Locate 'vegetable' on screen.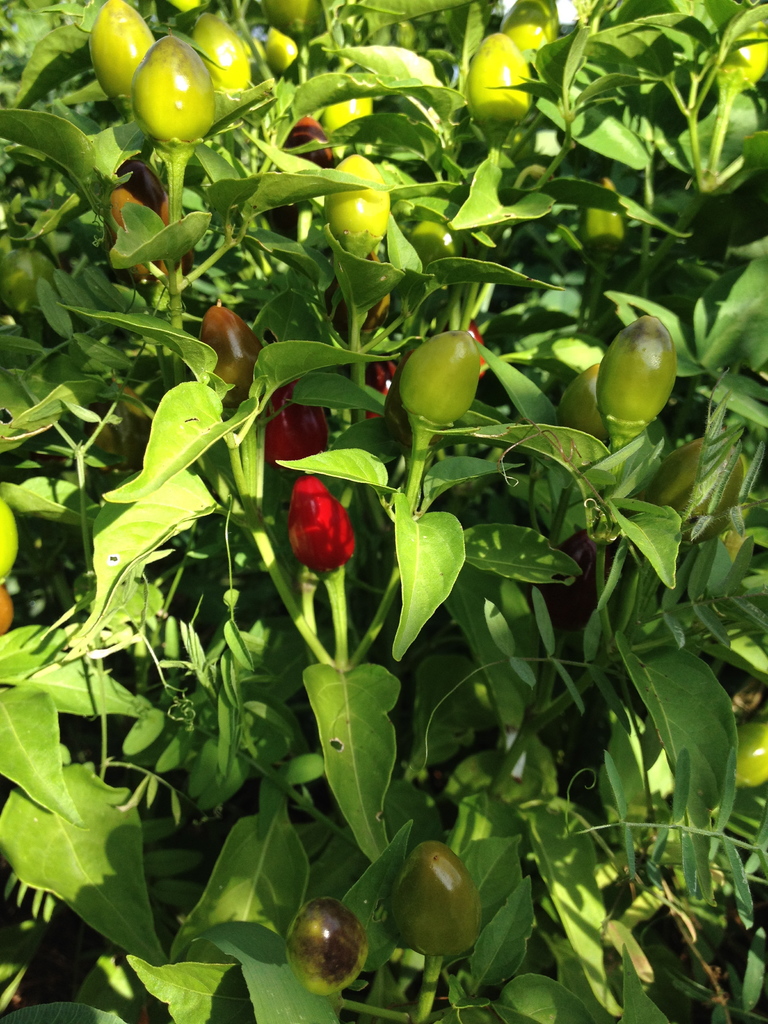
On screen at left=468, top=40, right=527, bottom=136.
